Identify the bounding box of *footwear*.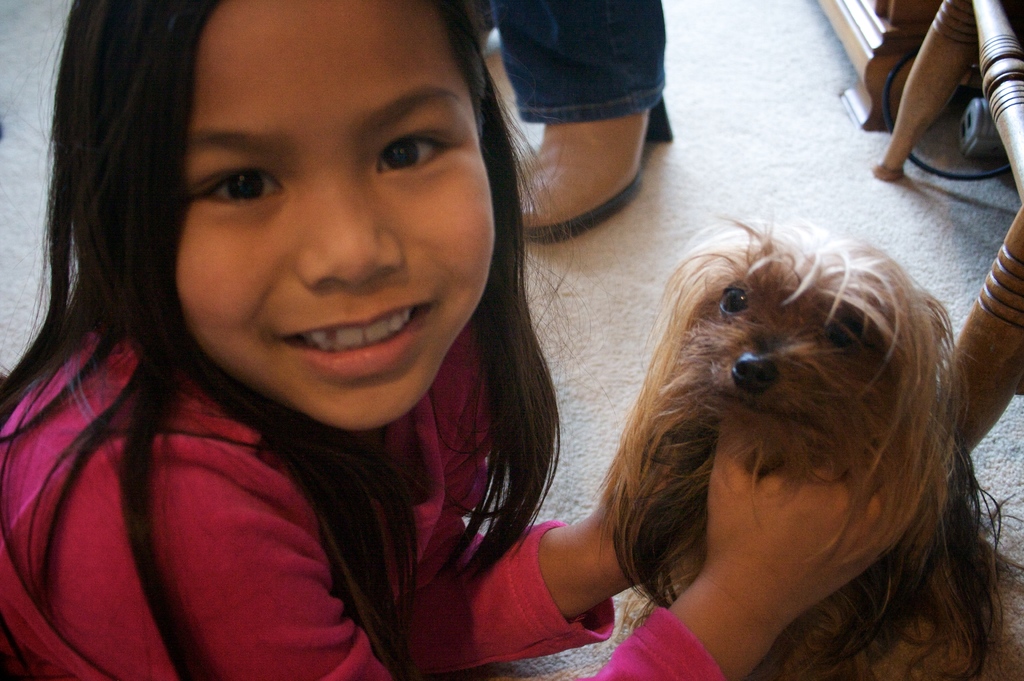
(x1=518, y1=94, x2=663, y2=236).
